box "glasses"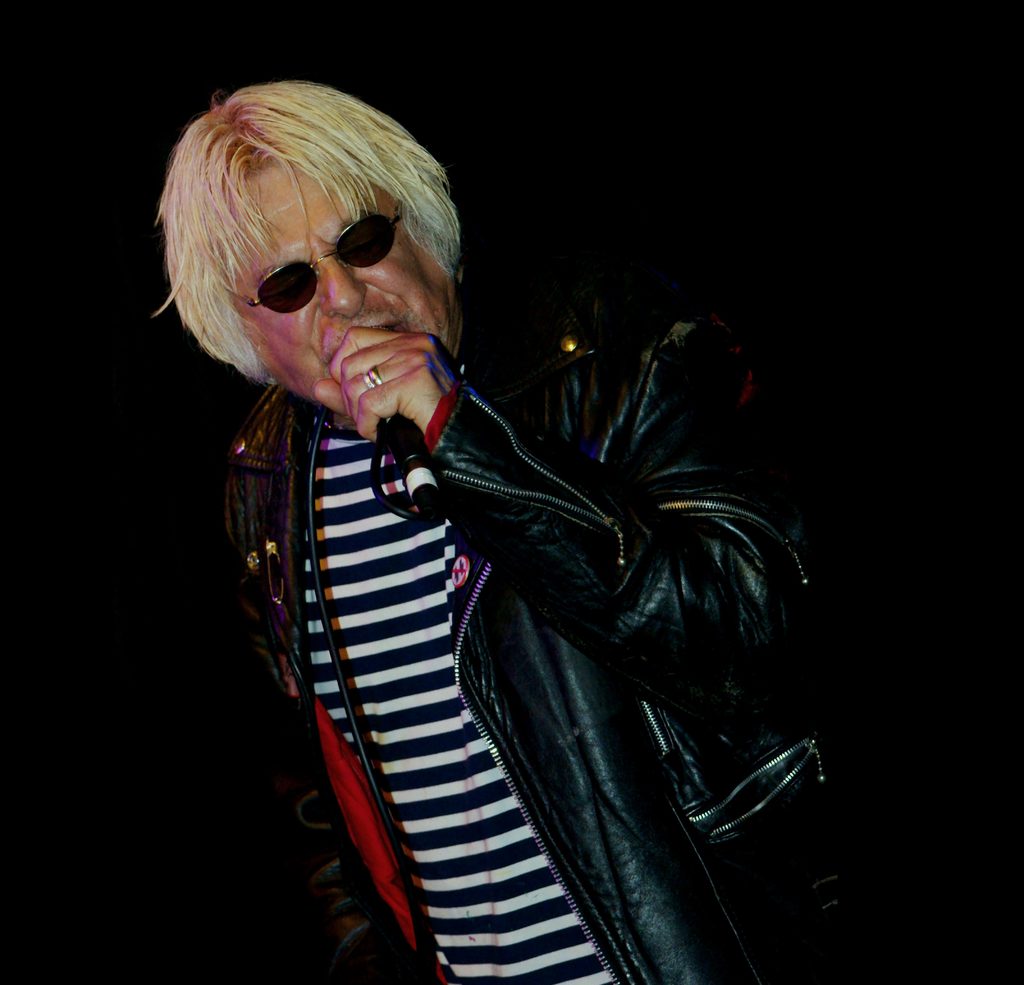
[x1=212, y1=190, x2=408, y2=316]
